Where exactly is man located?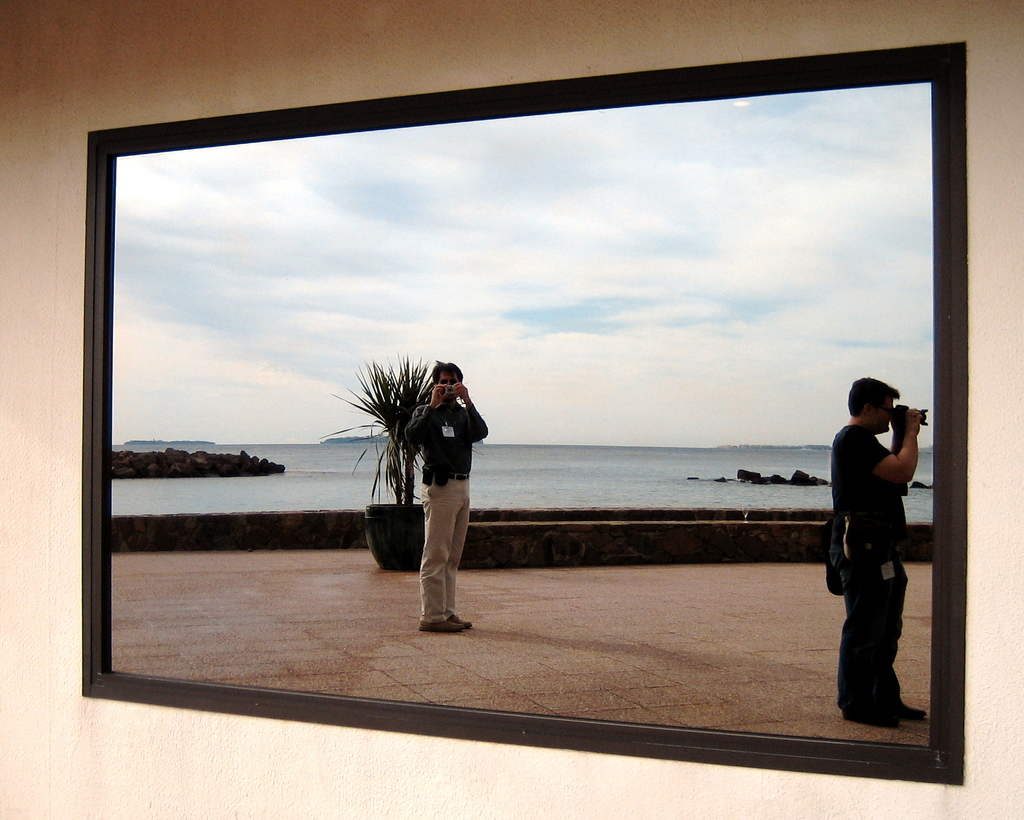
Its bounding box is <region>826, 373, 931, 721</region>.
